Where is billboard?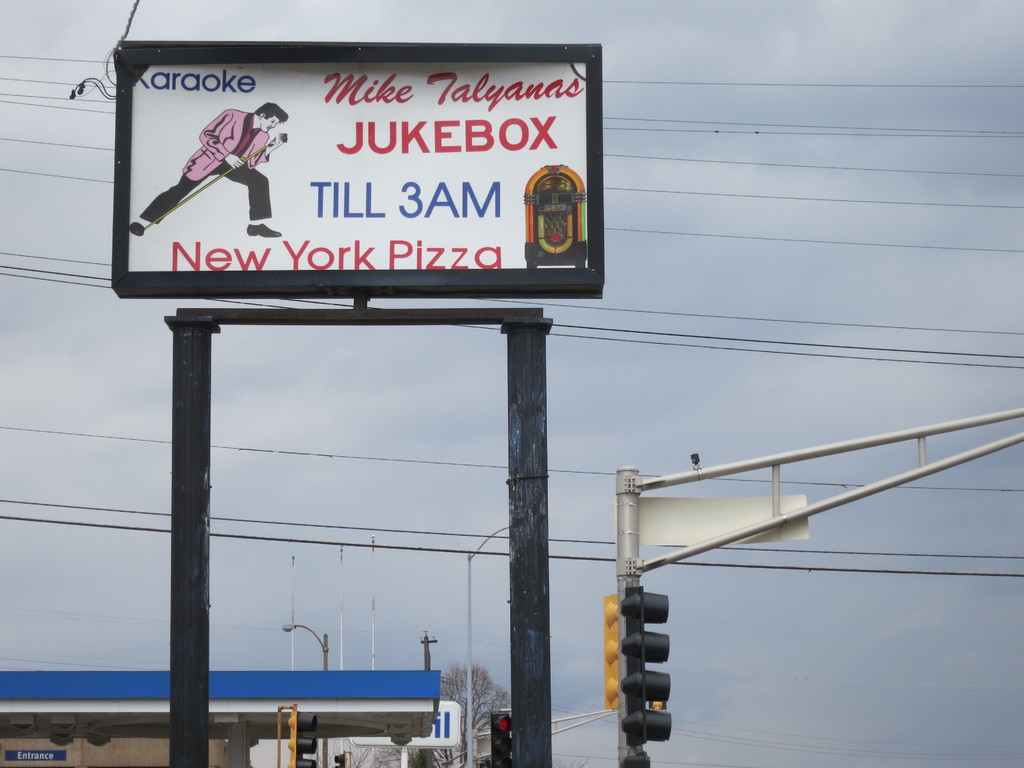
bbox=(344, 701, 460, 748).
